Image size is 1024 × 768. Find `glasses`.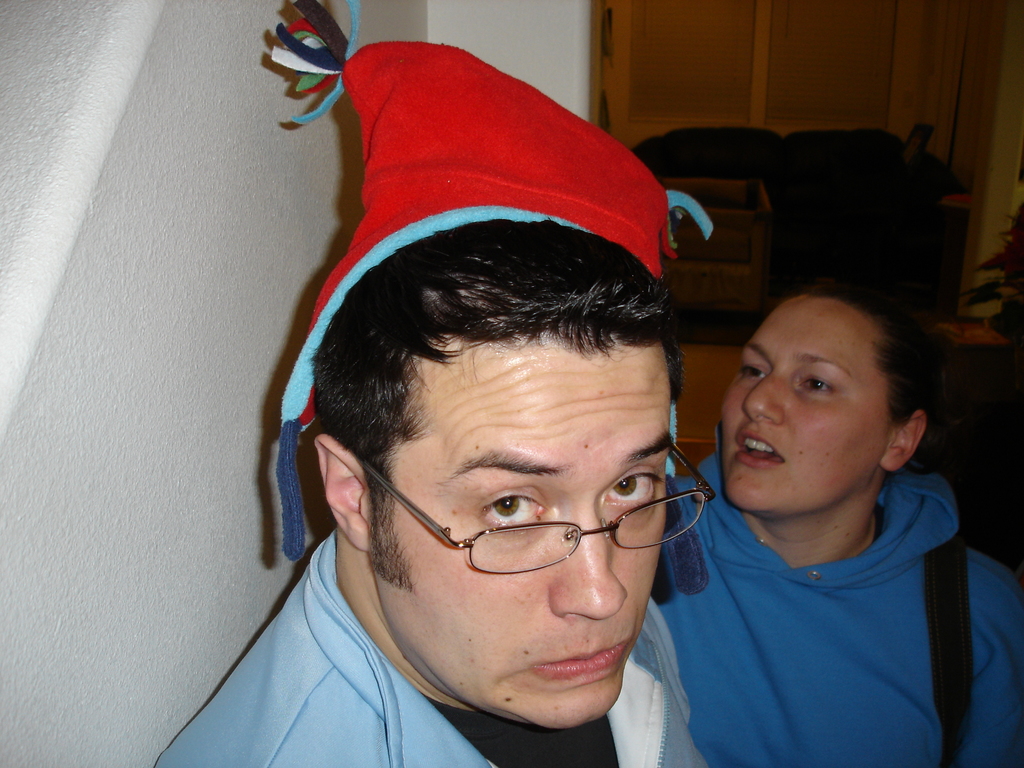
[356, 455, 720, 573].
